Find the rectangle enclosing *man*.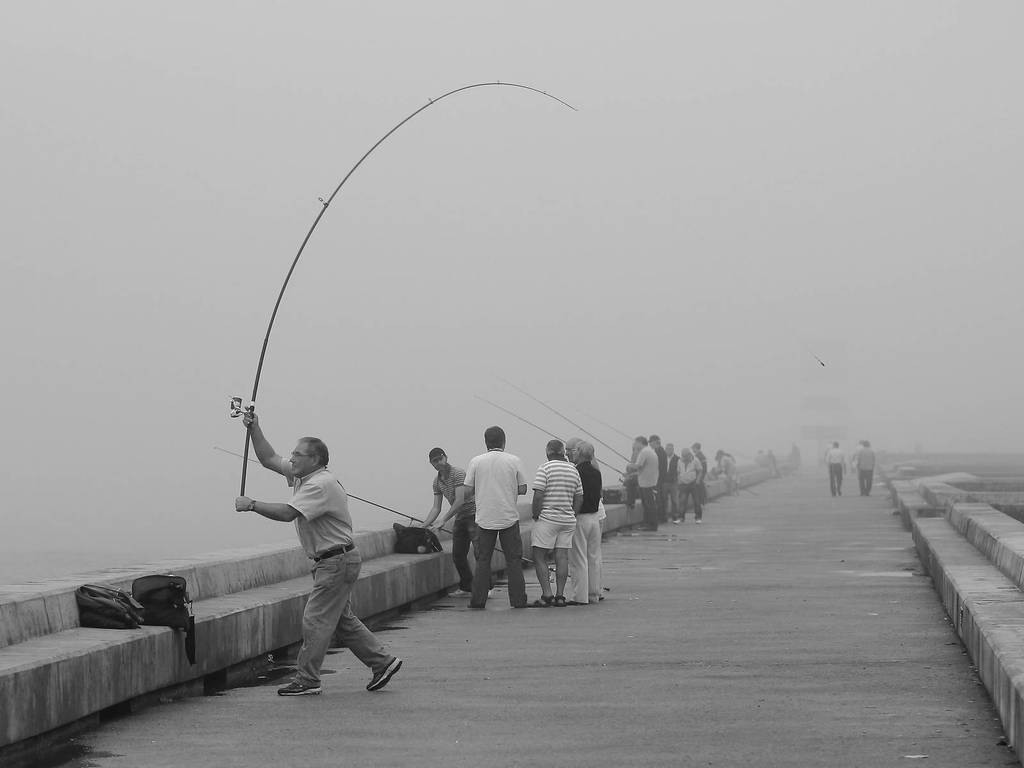
<region>528, 442, 584, 606</region>.
